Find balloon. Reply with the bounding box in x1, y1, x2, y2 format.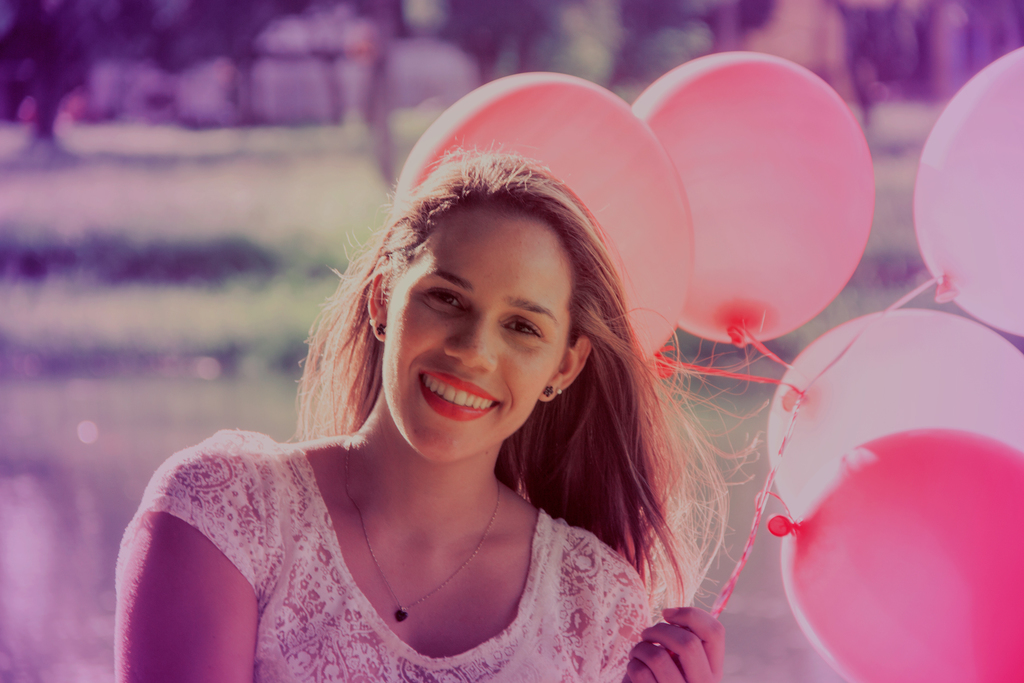
909, 45, 1023, 334.
